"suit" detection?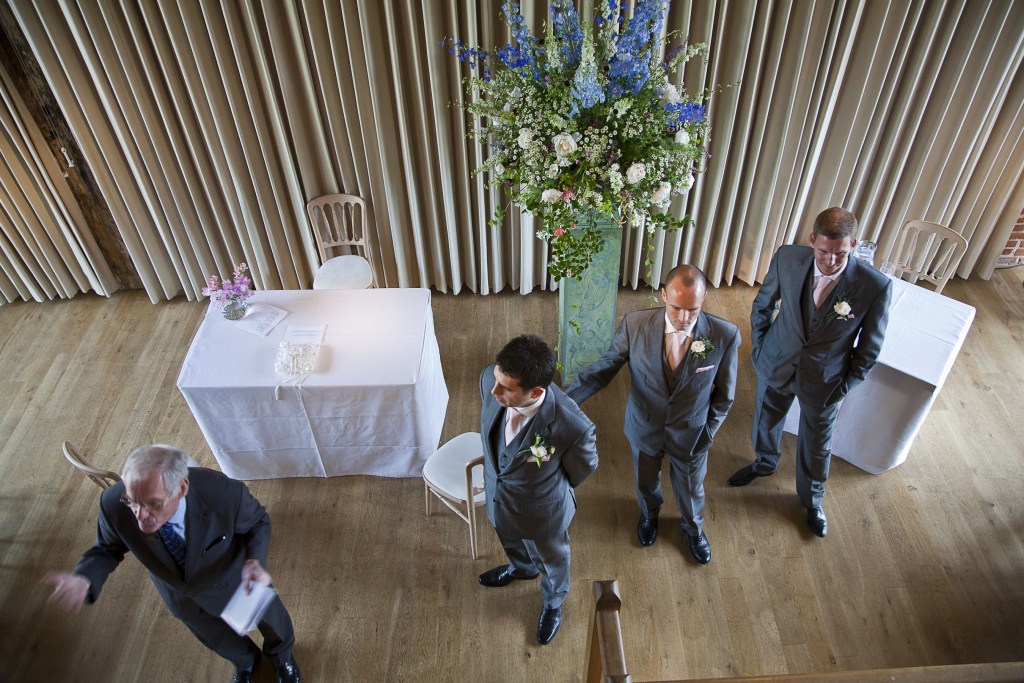
(754, 209, 901, 529)
